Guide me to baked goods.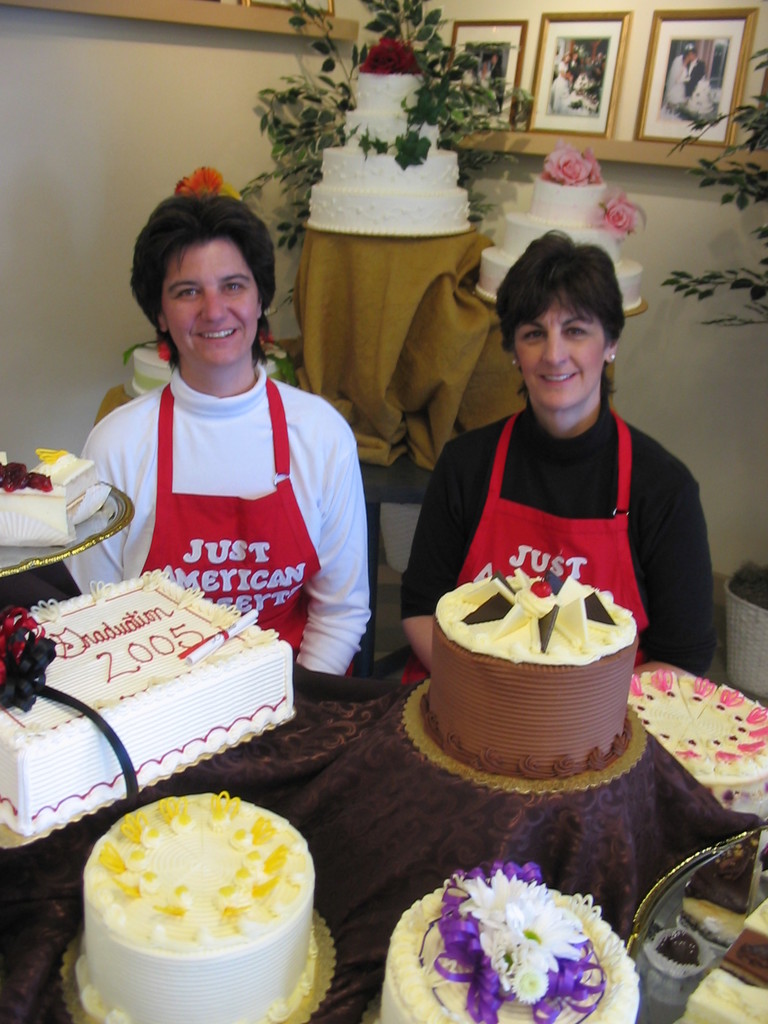
Guidance: 668:968:767:1023.
